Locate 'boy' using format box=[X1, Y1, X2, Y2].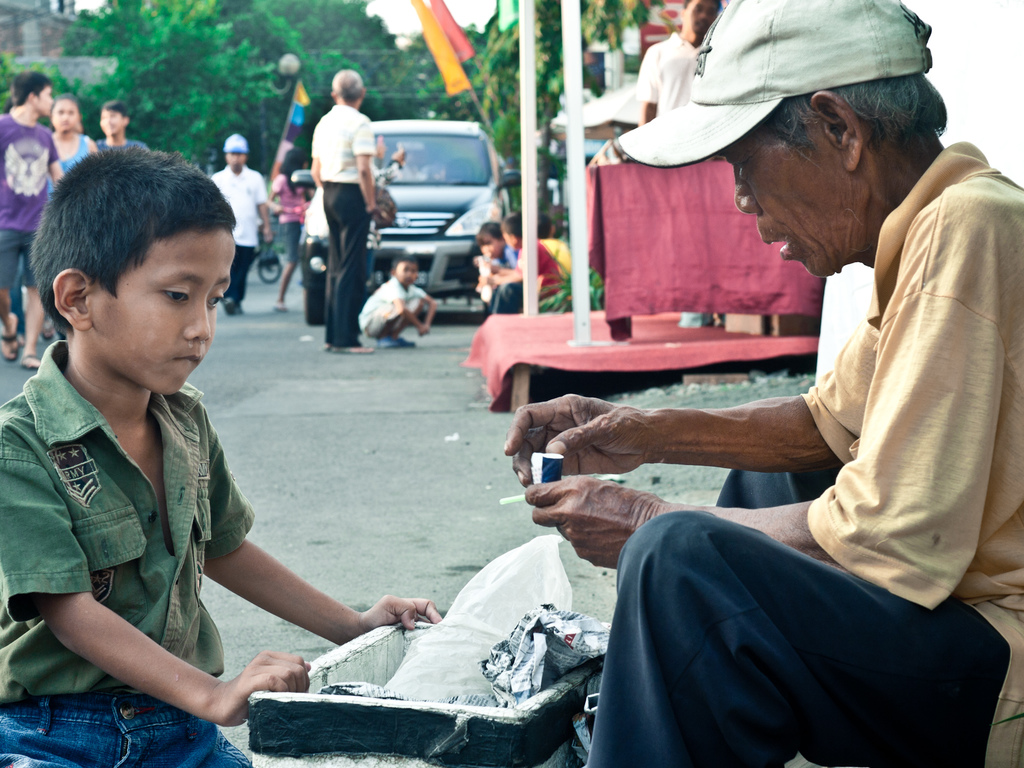
box=[0, 73, 63, 367].
